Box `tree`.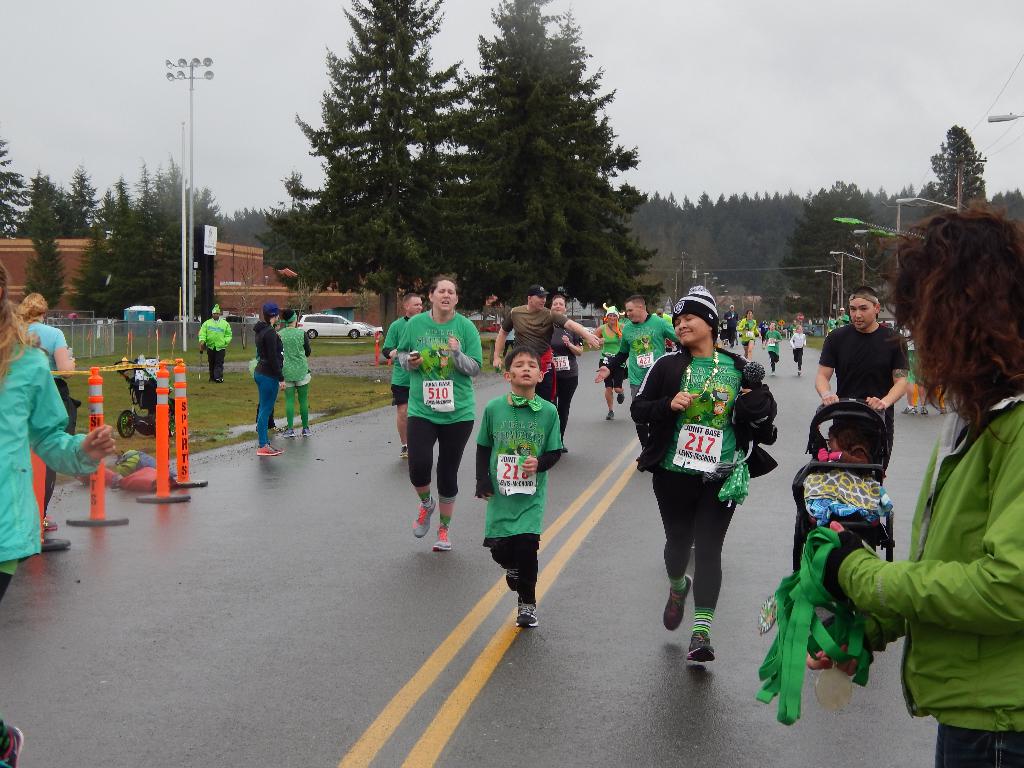
<box>260,0,453,344</box>.
